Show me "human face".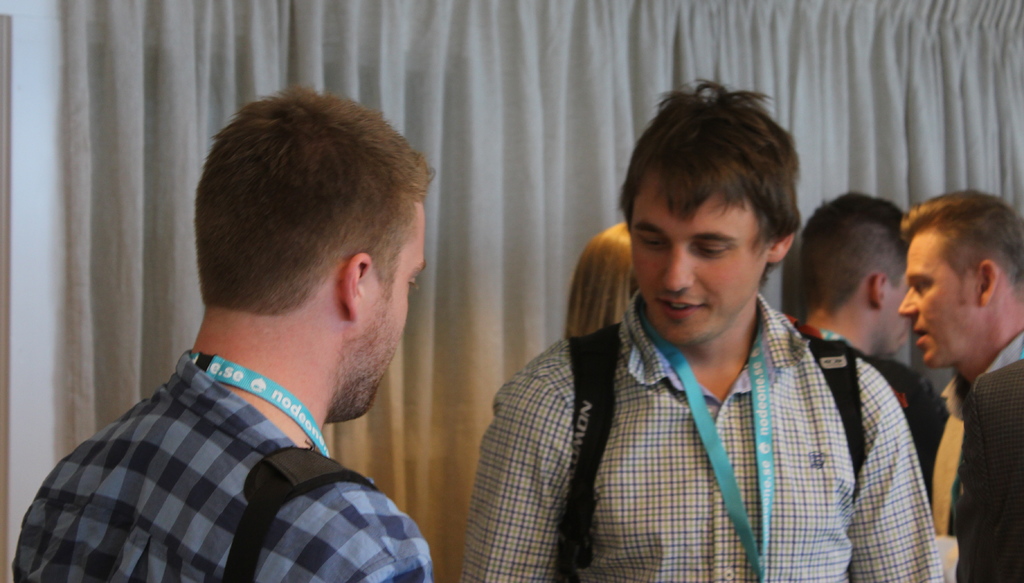
"human face" is here: {"x1": 623, "y1": 173, "x2": 767, "y2": 340}.
